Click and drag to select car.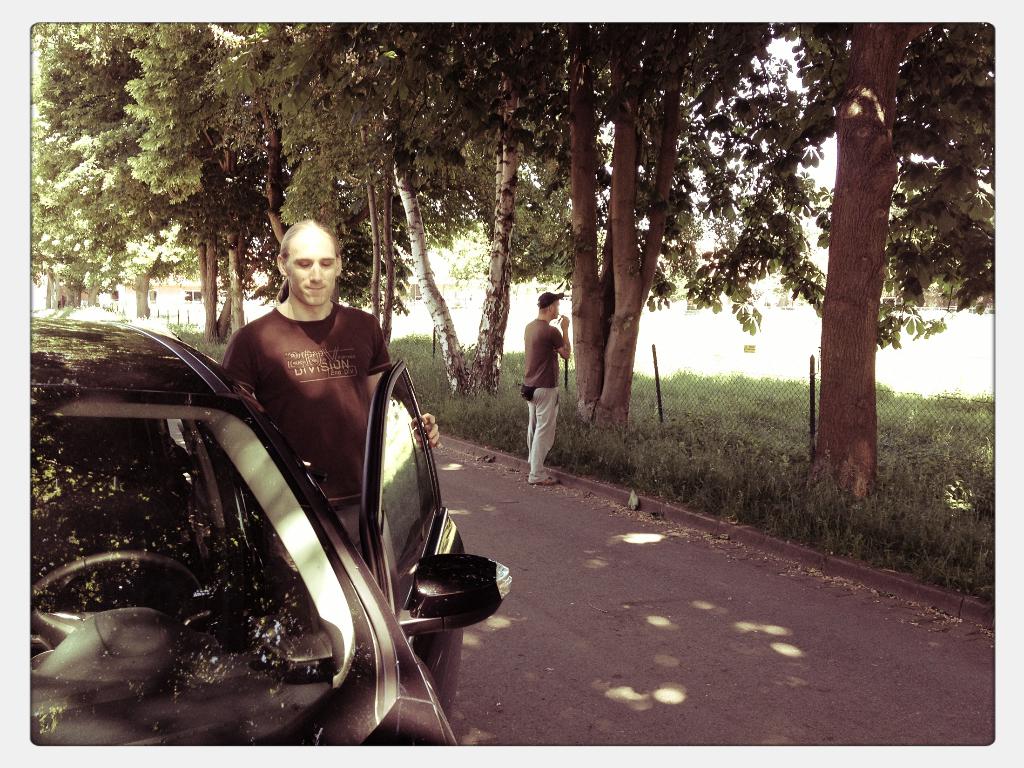
Selection: {"left": 27, "top": 312, "right": 511, "bottom": 752}.
